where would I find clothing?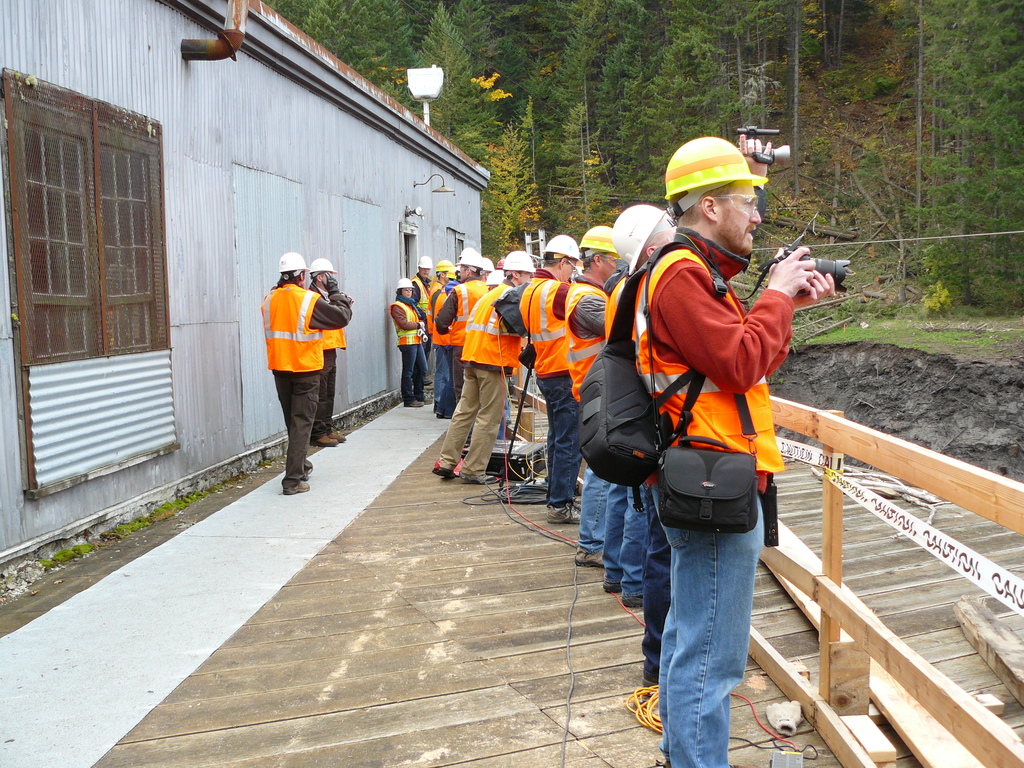
At (x1=308, y1=281, x2=351, y2=429).
